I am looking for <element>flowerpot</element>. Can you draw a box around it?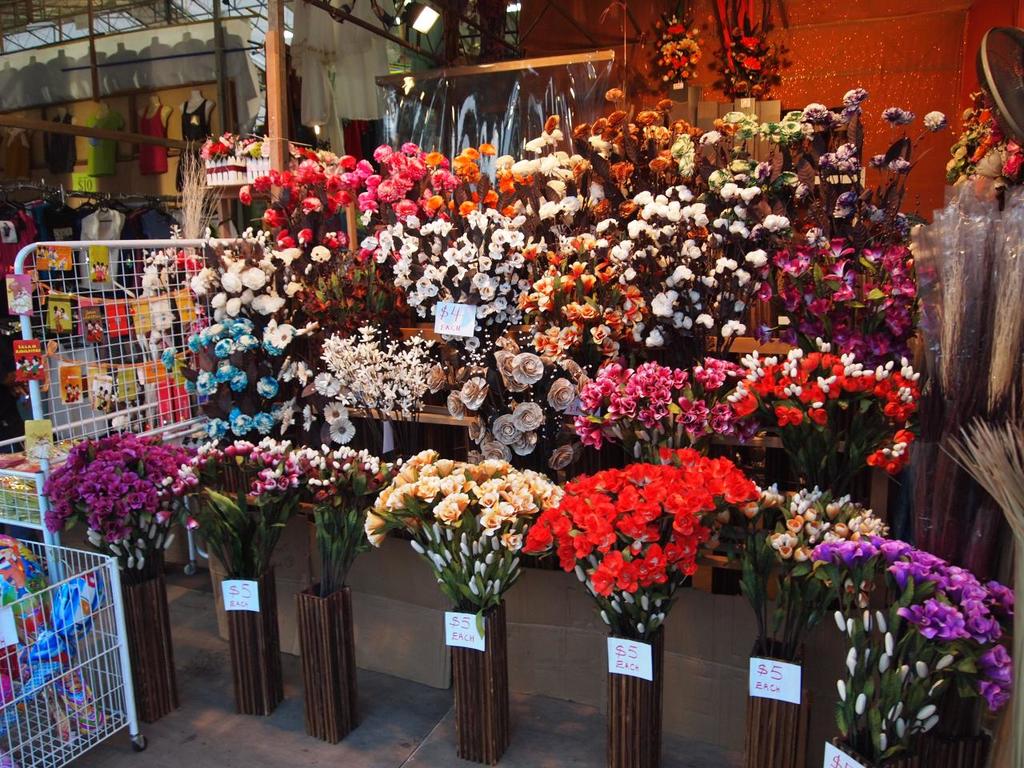
Sure, the bounding box is x1=750 y1=632 x2=802 y2=767.
